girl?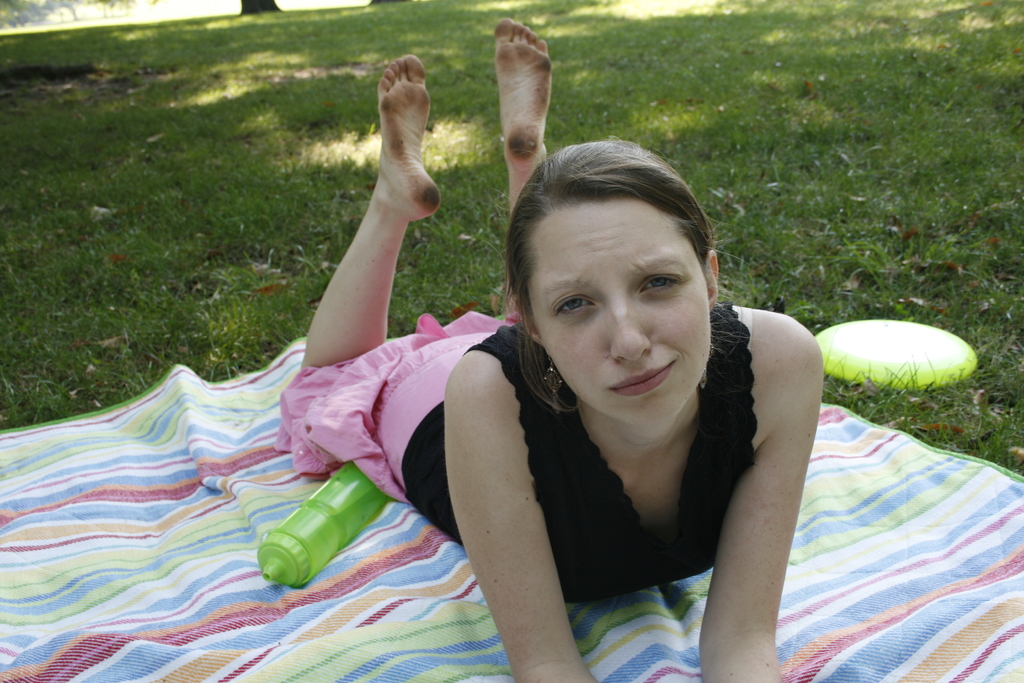
273, 18, 824, 680
